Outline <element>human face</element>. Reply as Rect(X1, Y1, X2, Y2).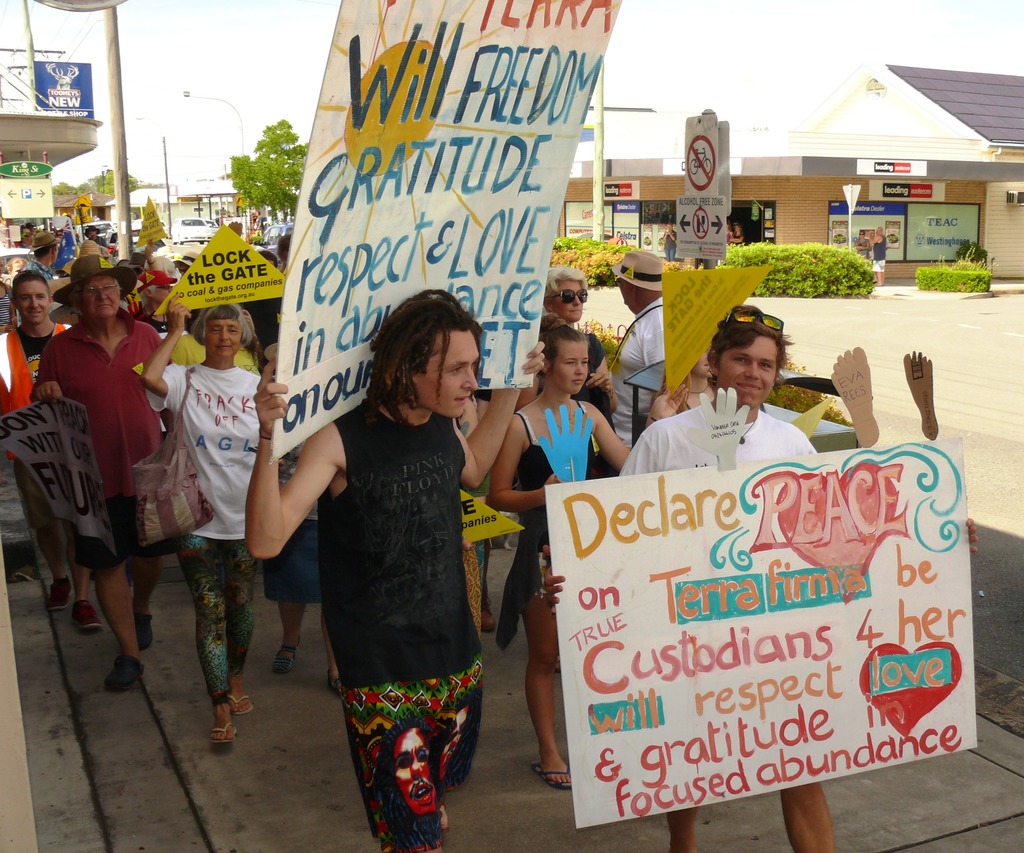
Rect(19, 275, 45, 323).
